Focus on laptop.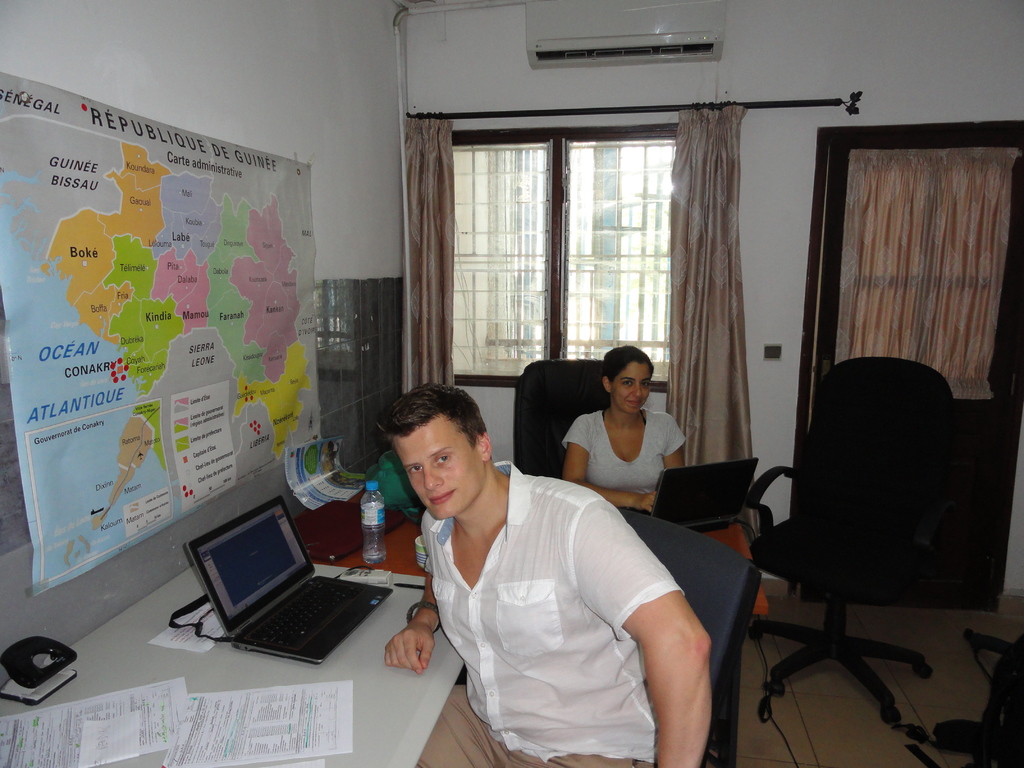
Focused at {"left": 173, "top": 495, "right": 388, "bottom": 661}.
